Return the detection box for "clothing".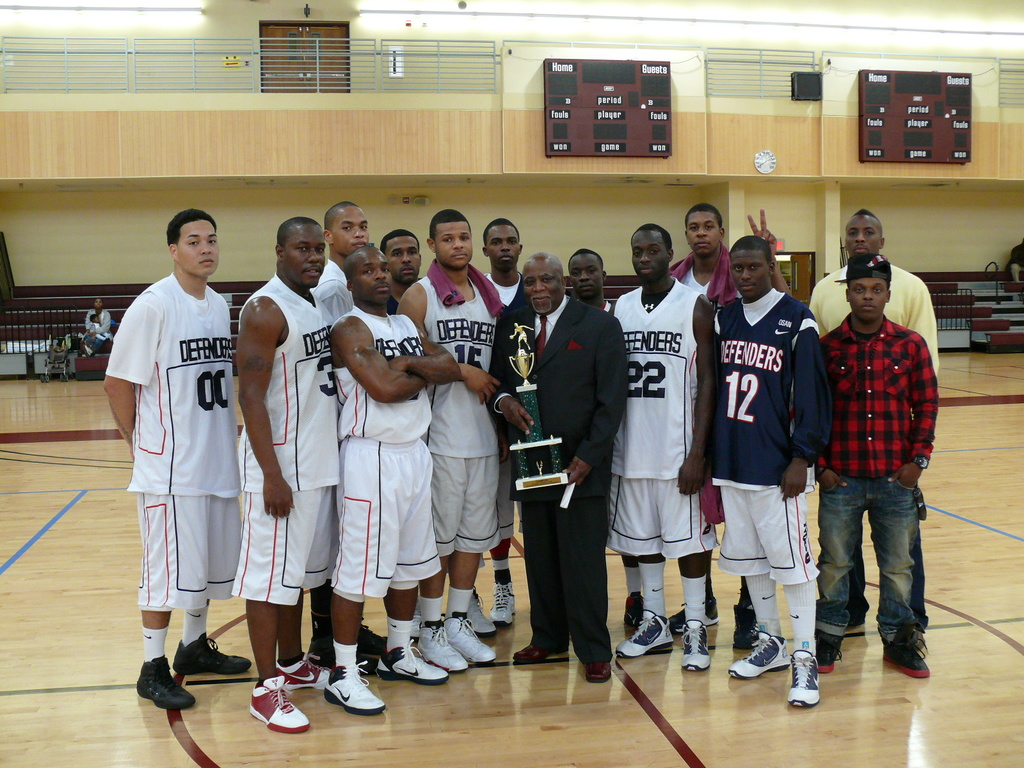
rect(132, 221, 247, 641).
